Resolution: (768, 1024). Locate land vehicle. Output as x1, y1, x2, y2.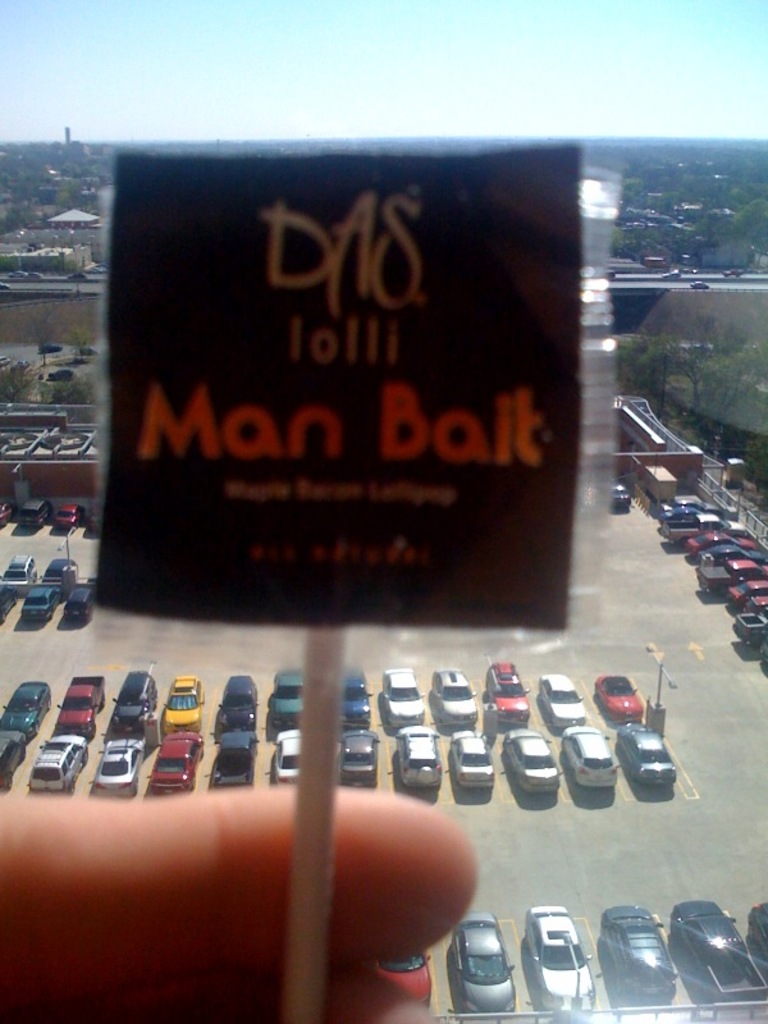
59, 584, 97, 627.
